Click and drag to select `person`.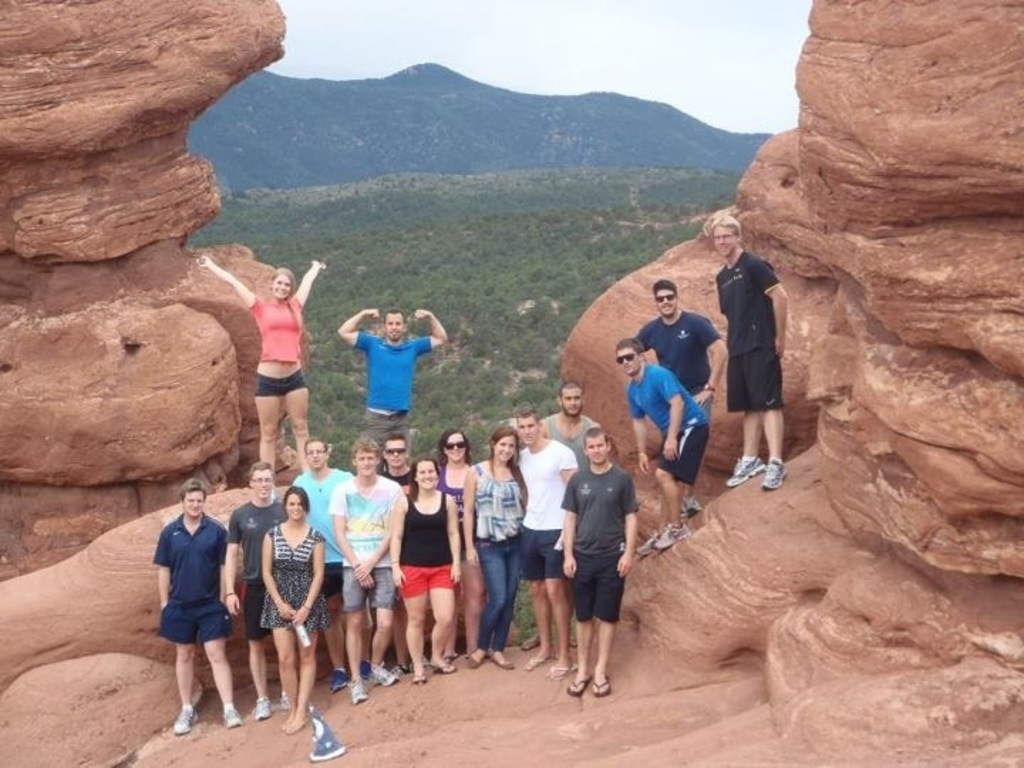
Selection: (262, 488, 329, 725).
